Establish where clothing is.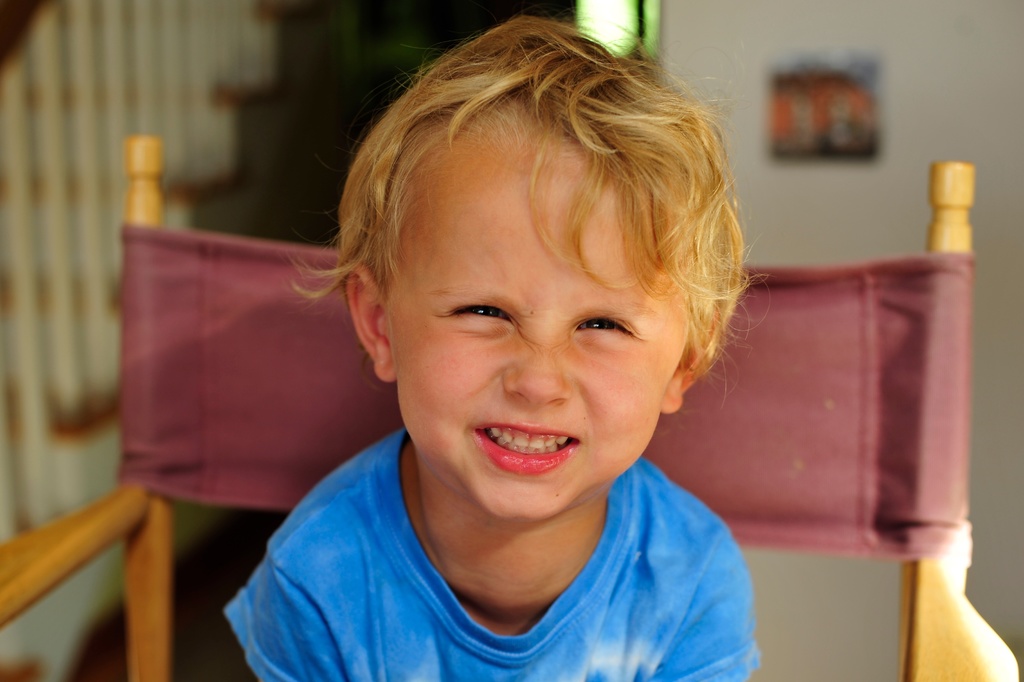
Established at {"left": 199, "top": 432, "right": 799, "bottom": 665}.
